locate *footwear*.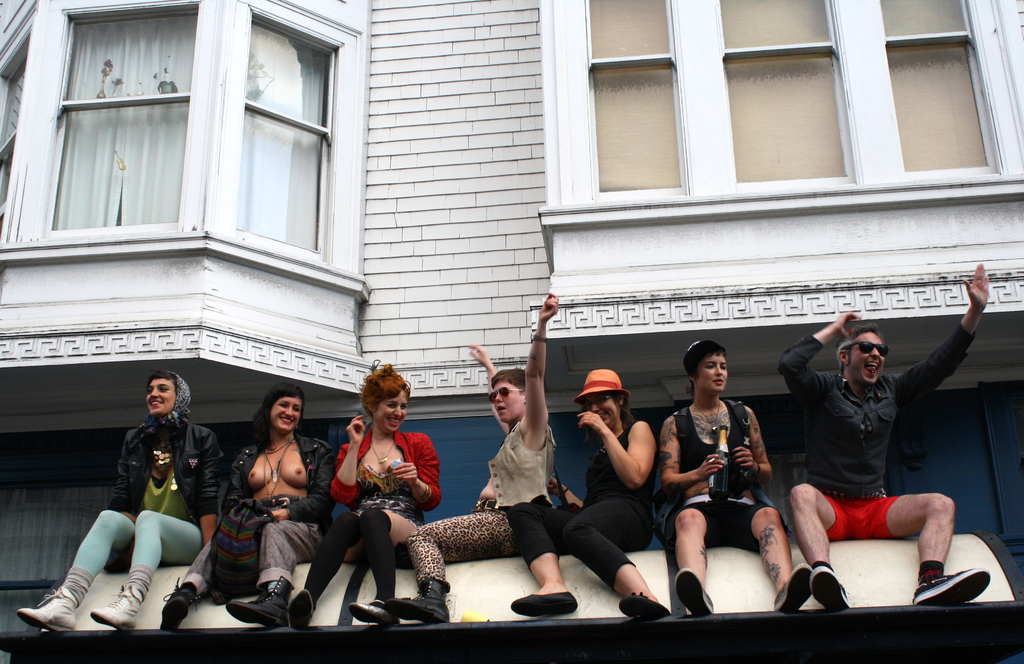
Bounding box: <bbox>911, 567, 989, 603</bbox>.
